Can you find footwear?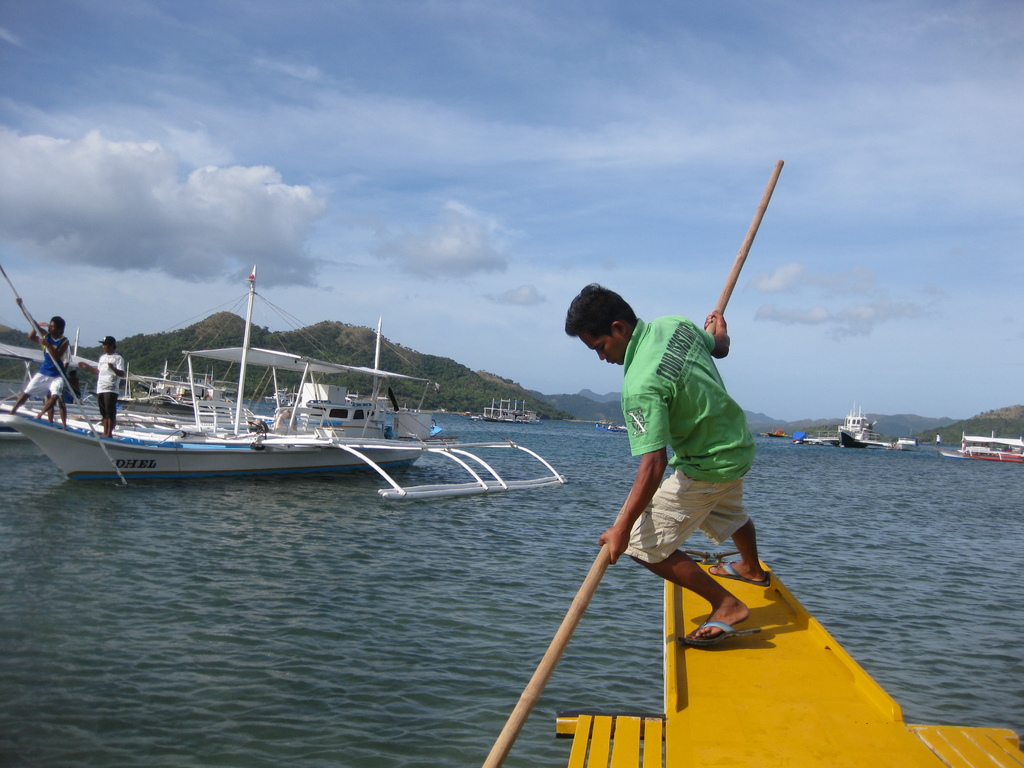
Yes, bounding box: (left=685, top=617, right=764, bottom=647).
